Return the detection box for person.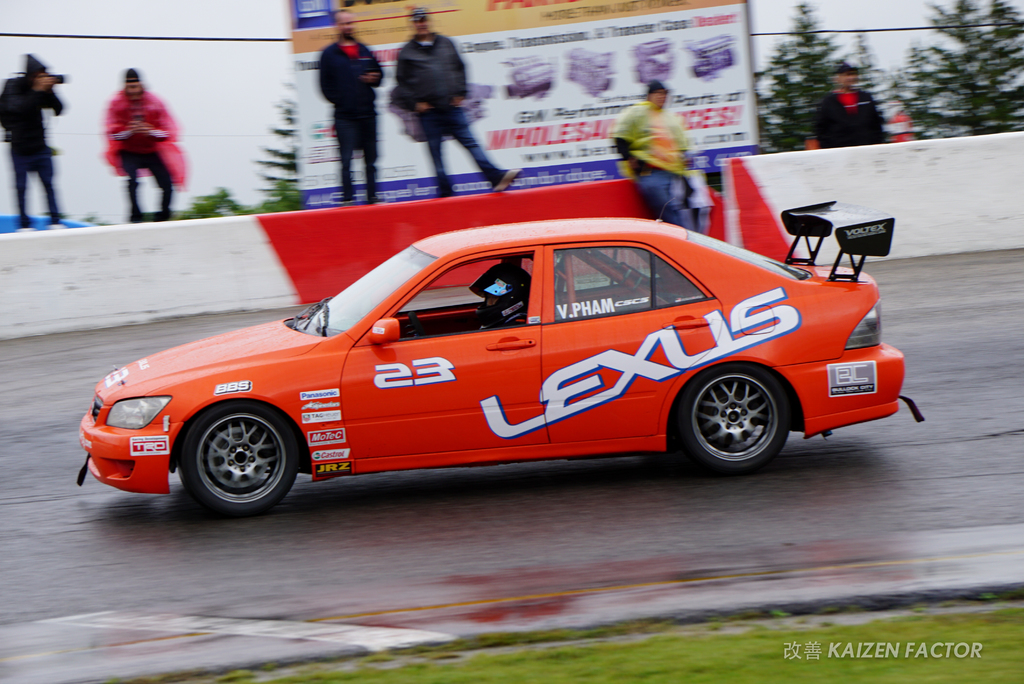
bbox=[314, 11, 389, 204].
